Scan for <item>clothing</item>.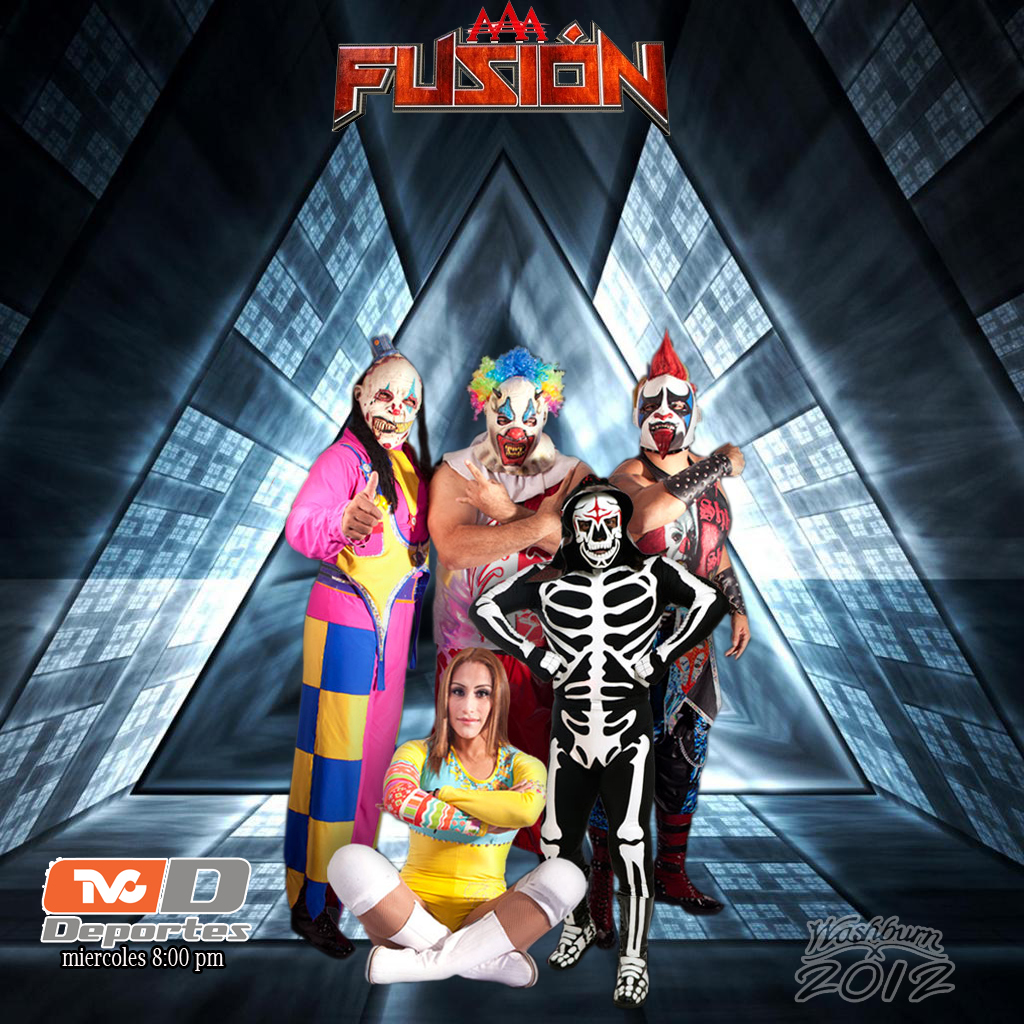
Scan result: pyautogui.locateOnScreen(425, 424, 604, 880).
